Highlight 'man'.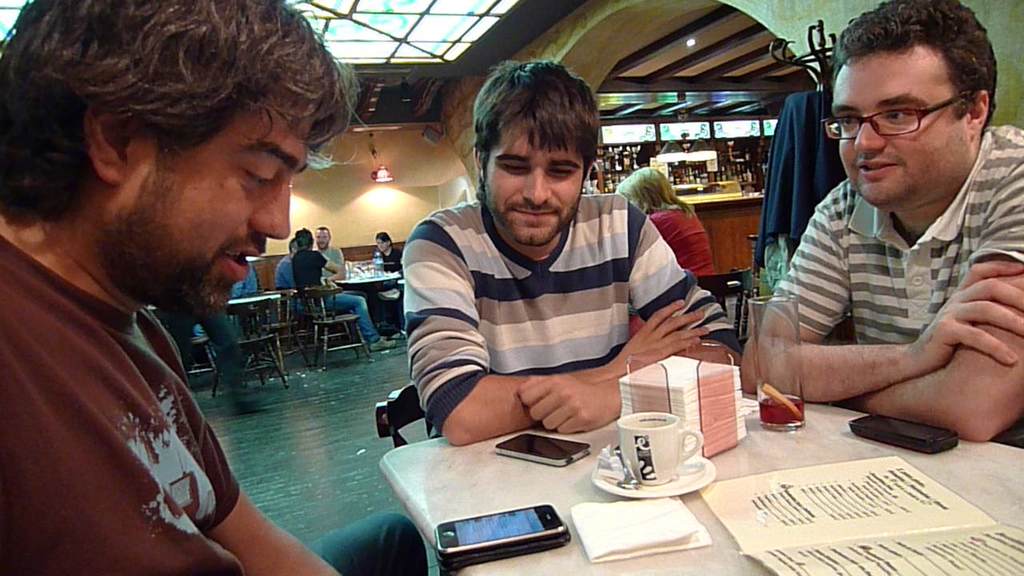
Highlighted region: box=[754, 0, 1023, 452].
